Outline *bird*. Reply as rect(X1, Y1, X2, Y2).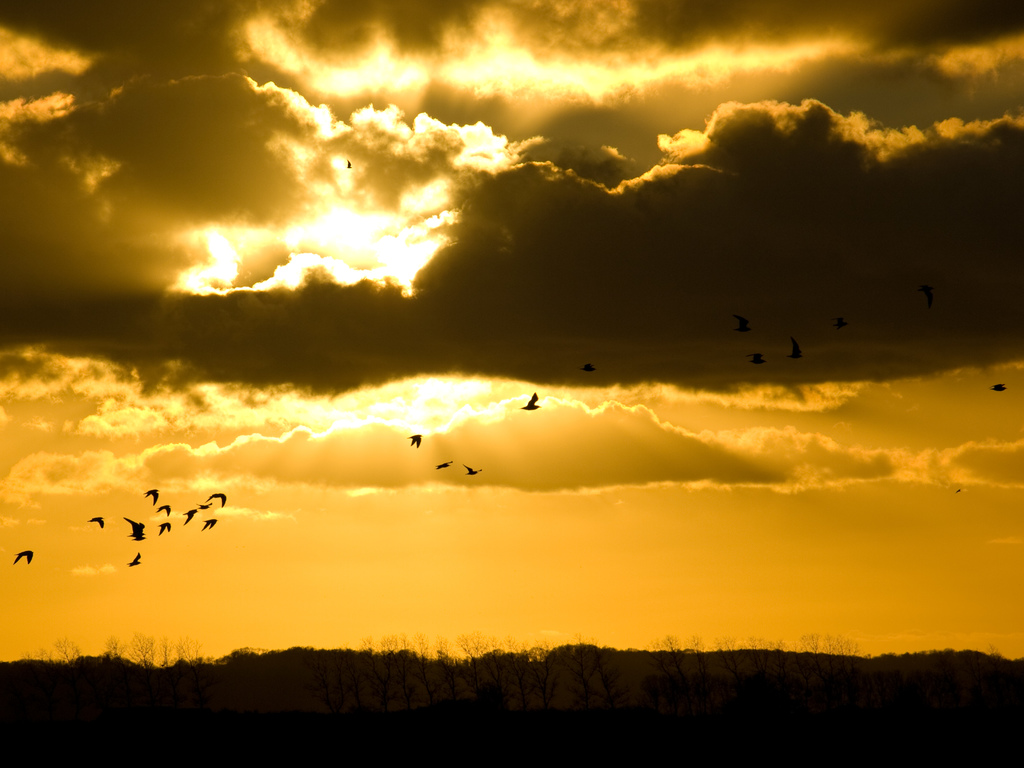
rect(204, 493, 227, 508).
